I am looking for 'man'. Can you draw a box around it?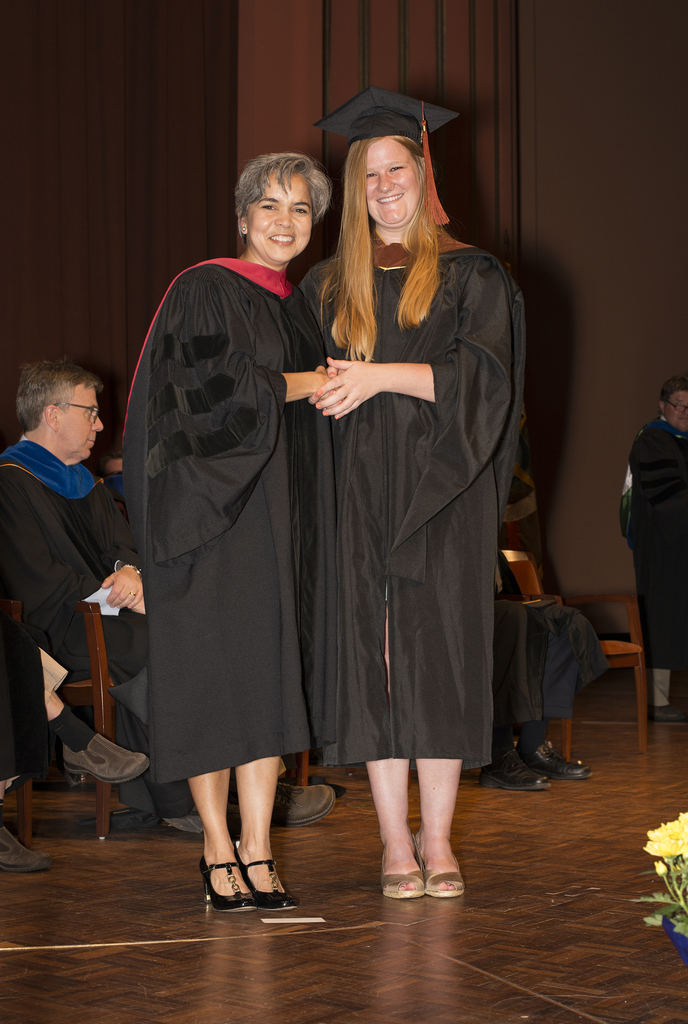
Sure, the bounding box is bbox=(3, 330, 156, 822).
